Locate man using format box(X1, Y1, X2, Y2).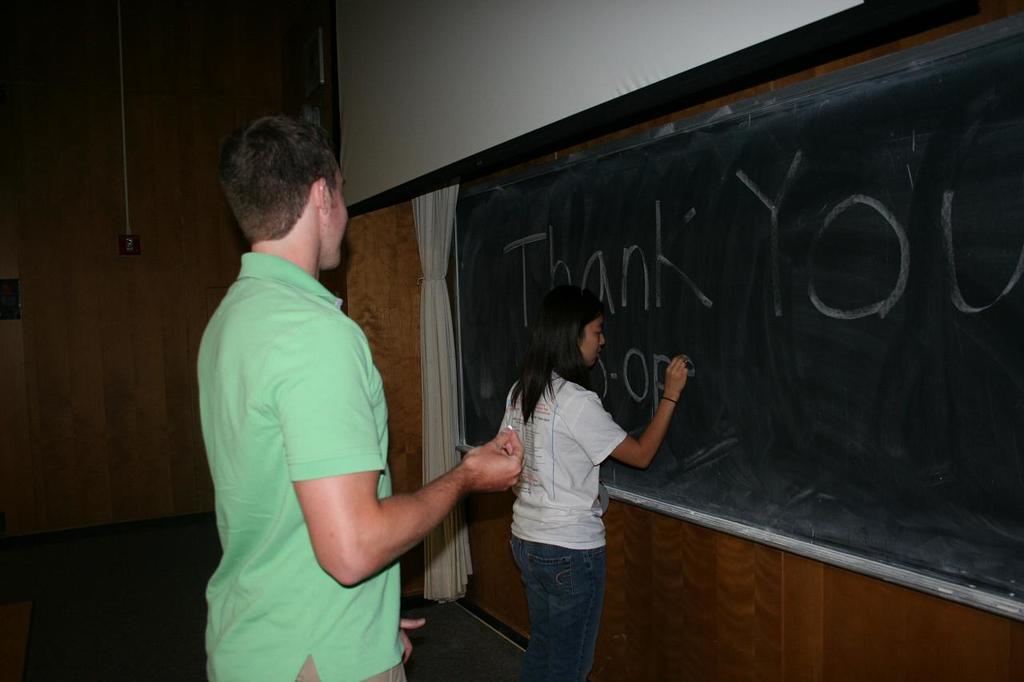
box(184, 60, 438, 681).
